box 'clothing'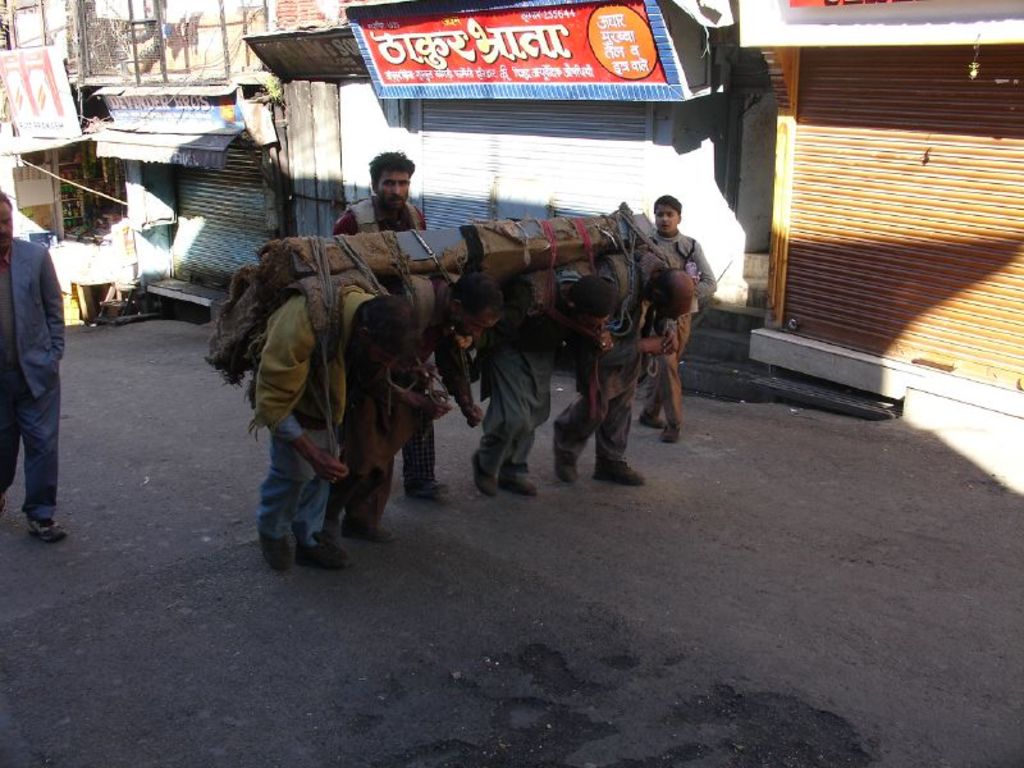
<region>0, 241, 68, 521</region>
